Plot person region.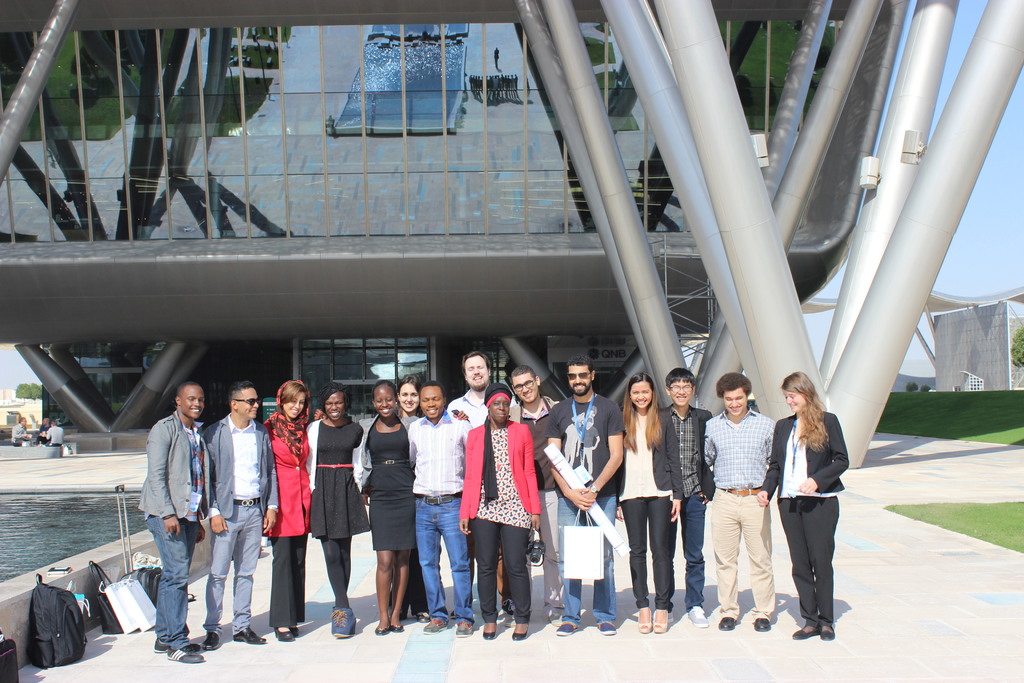
Plotted at x1=544 y1=356 x2=625 y2=632.
